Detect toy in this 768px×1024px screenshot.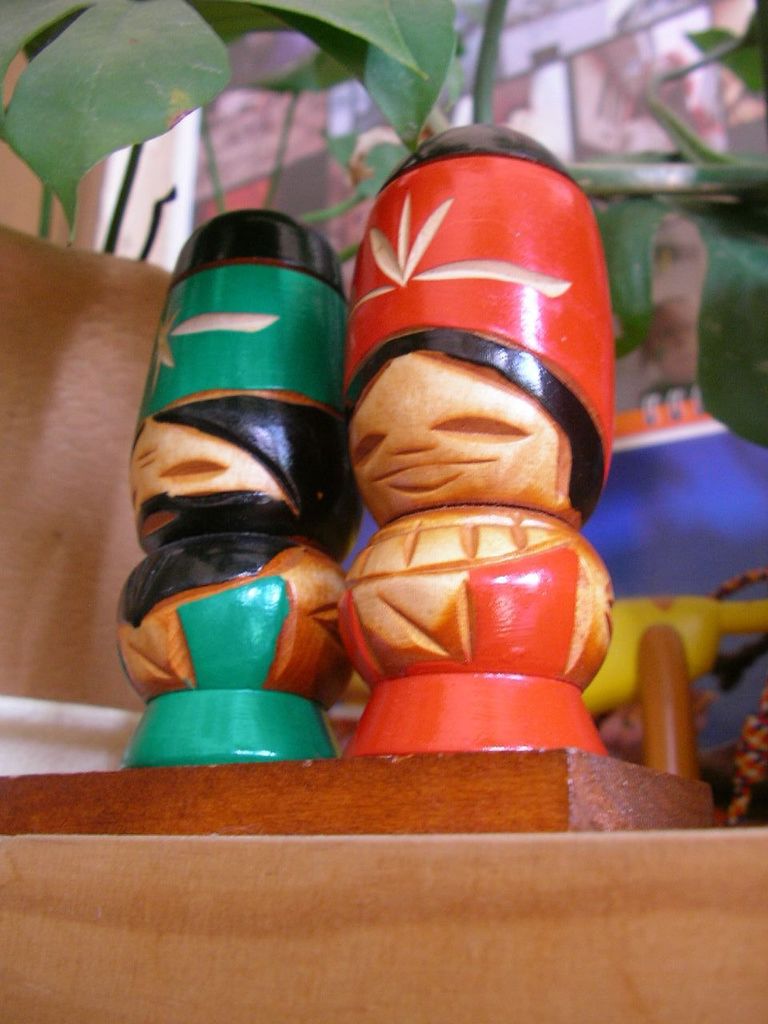
Detection: BBox(100, 207, 355, 766).
